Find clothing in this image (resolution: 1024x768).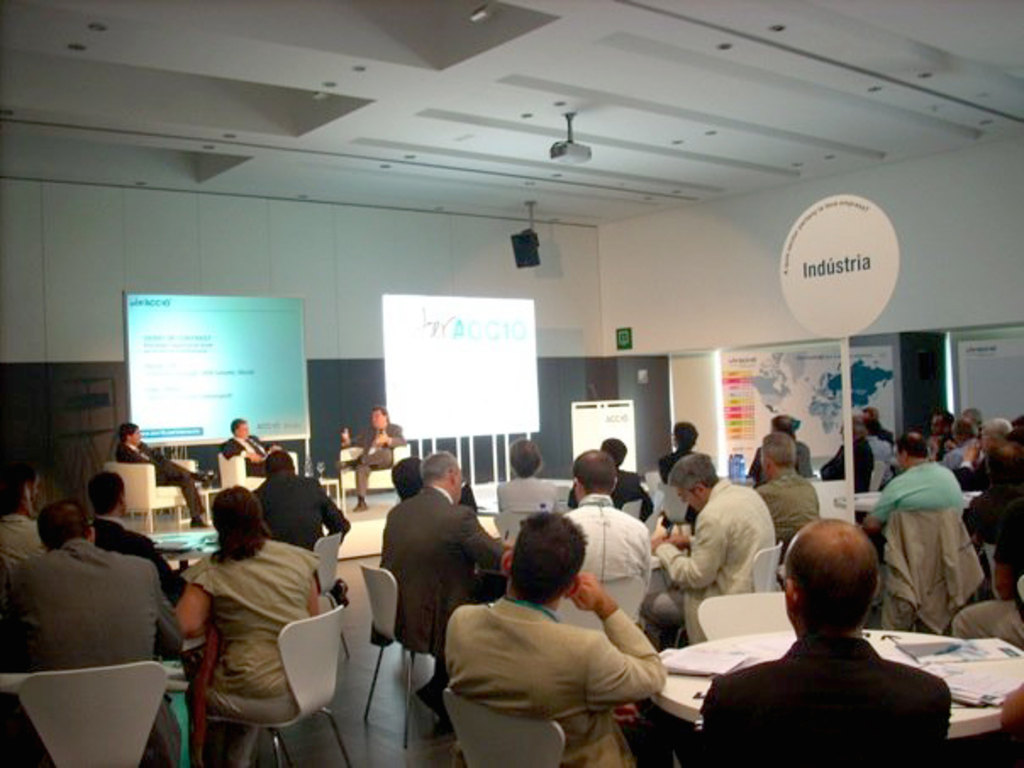
{"left": 639, "top": 485, "right": 776, "bottom": 648}.
